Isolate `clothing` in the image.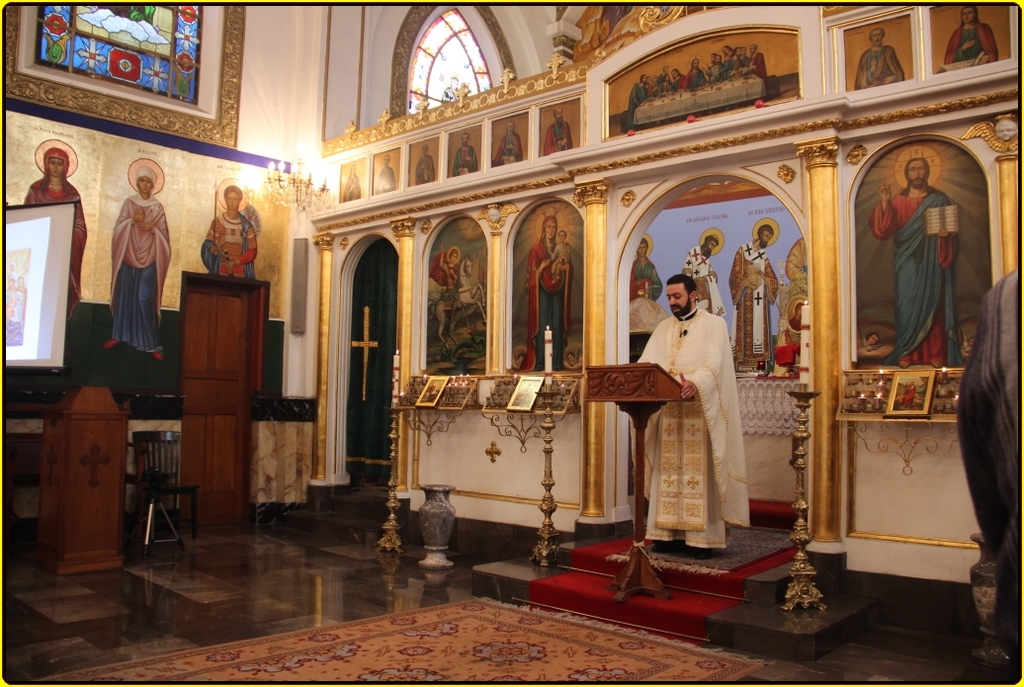
Isolated region: detection(110, 191, 171, 352).
